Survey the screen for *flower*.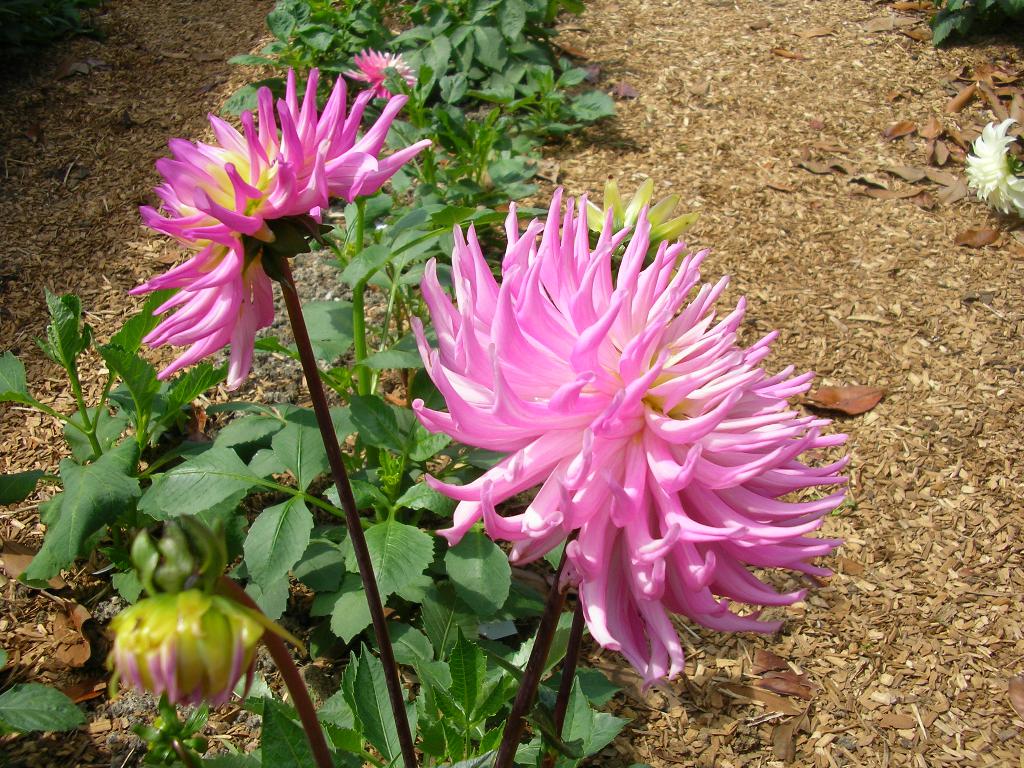
Survey found: rect(125, 68, 436, 394).
